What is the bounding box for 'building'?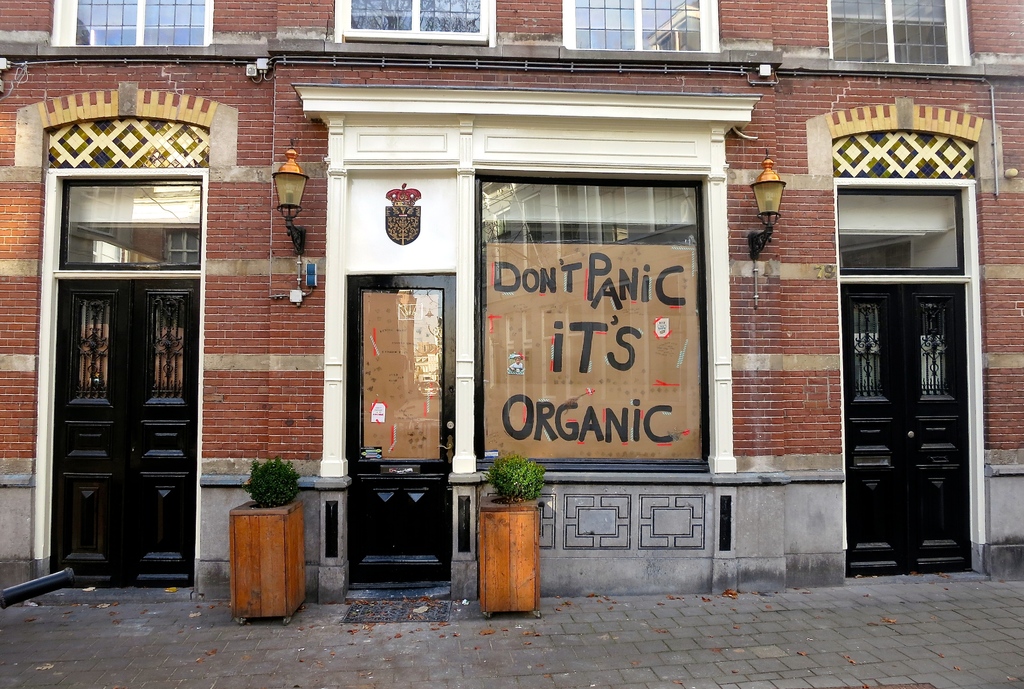
BBox(0, 0, 1023, 601).
